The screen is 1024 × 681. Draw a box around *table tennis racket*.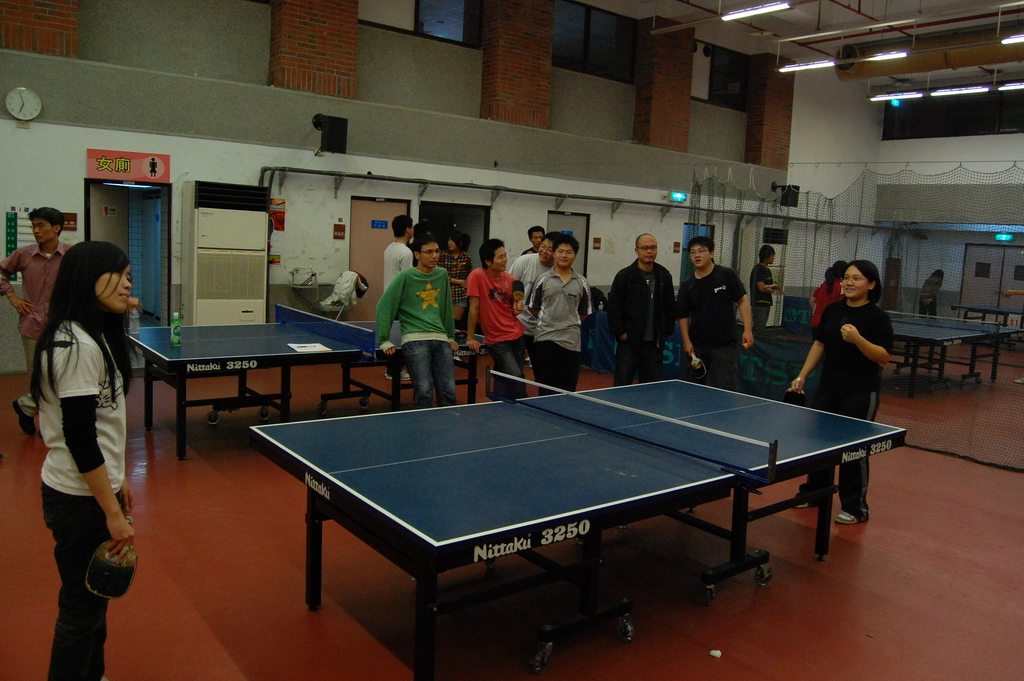
[x1=508, y1=279, x2=525, y2=308].
